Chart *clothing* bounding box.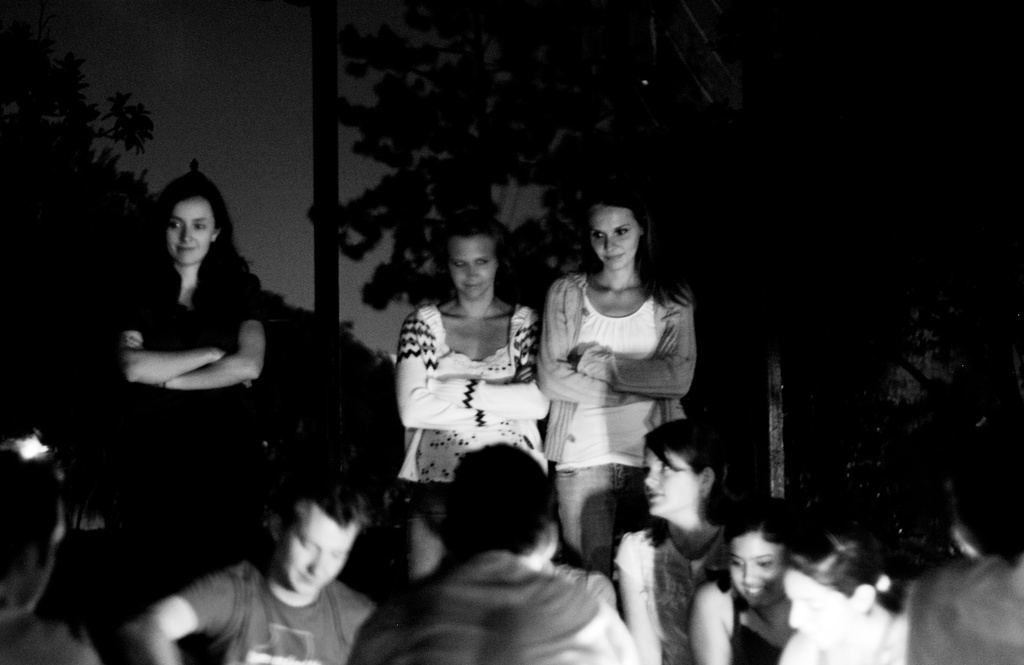
Charted: [775, 615, 914, 664].
